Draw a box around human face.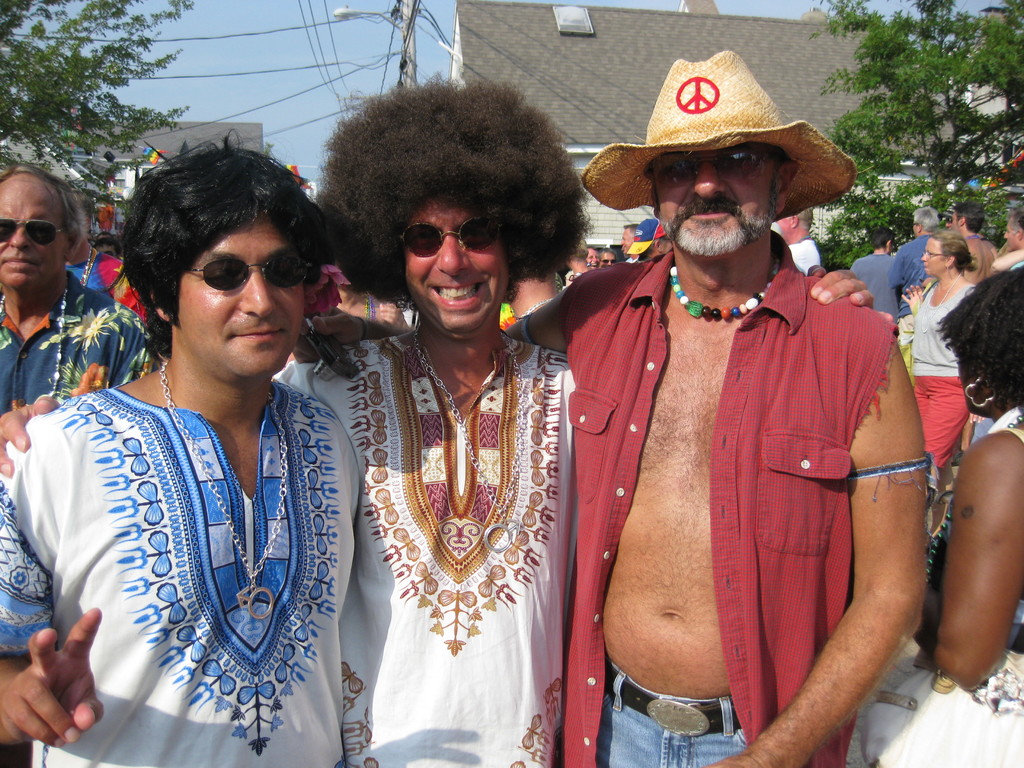
pyautogui.locateOnScreen(1002, 218, 1020, 255).
